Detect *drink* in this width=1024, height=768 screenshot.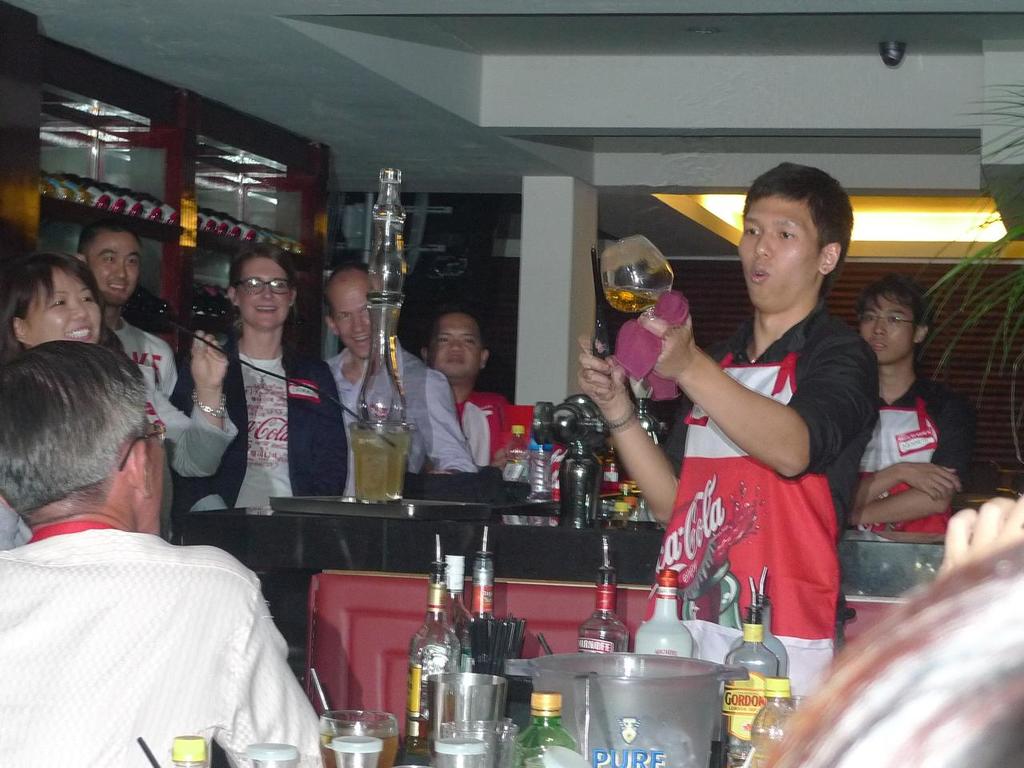
Detection: [402,695,454,743].
